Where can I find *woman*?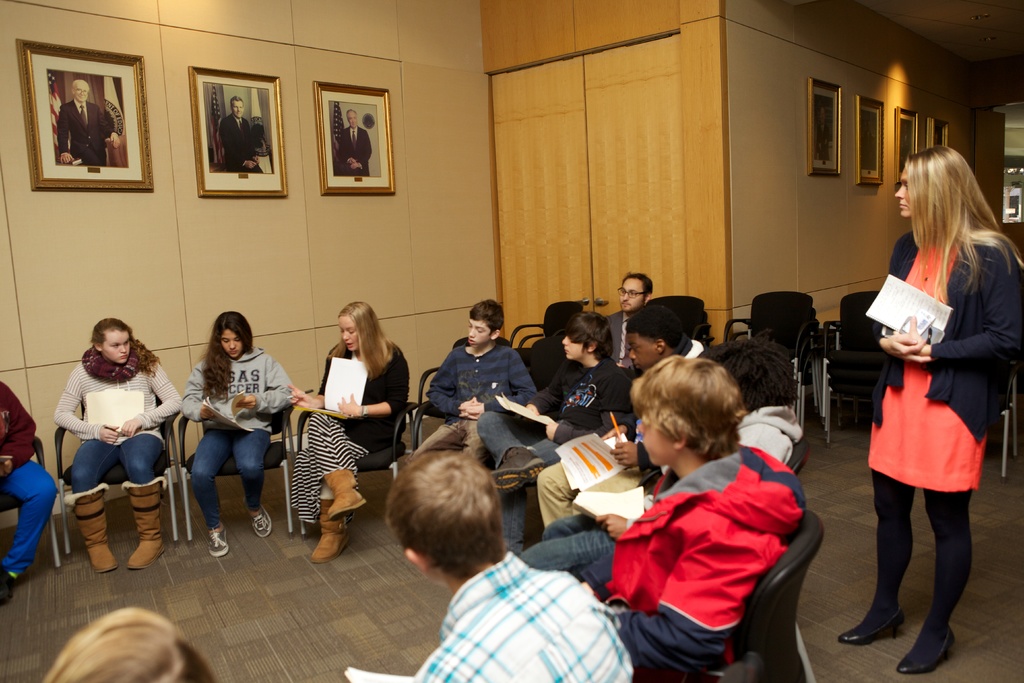
You can find it at <box>838,145,1023,679</box>.
